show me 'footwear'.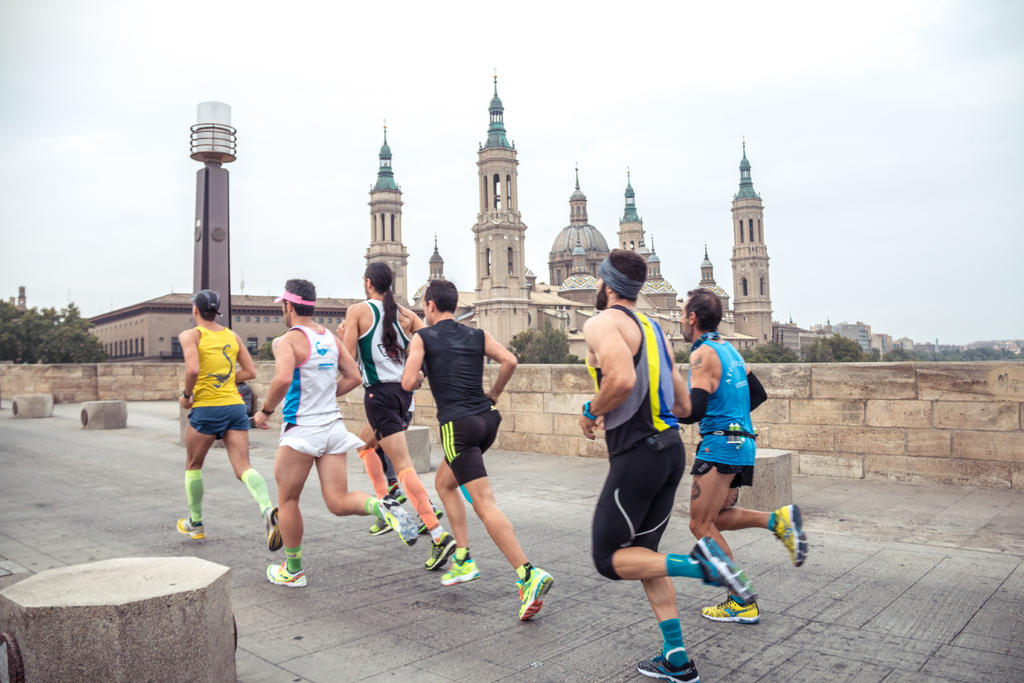
'footwear' is here: (269, 555, 308, 586).
